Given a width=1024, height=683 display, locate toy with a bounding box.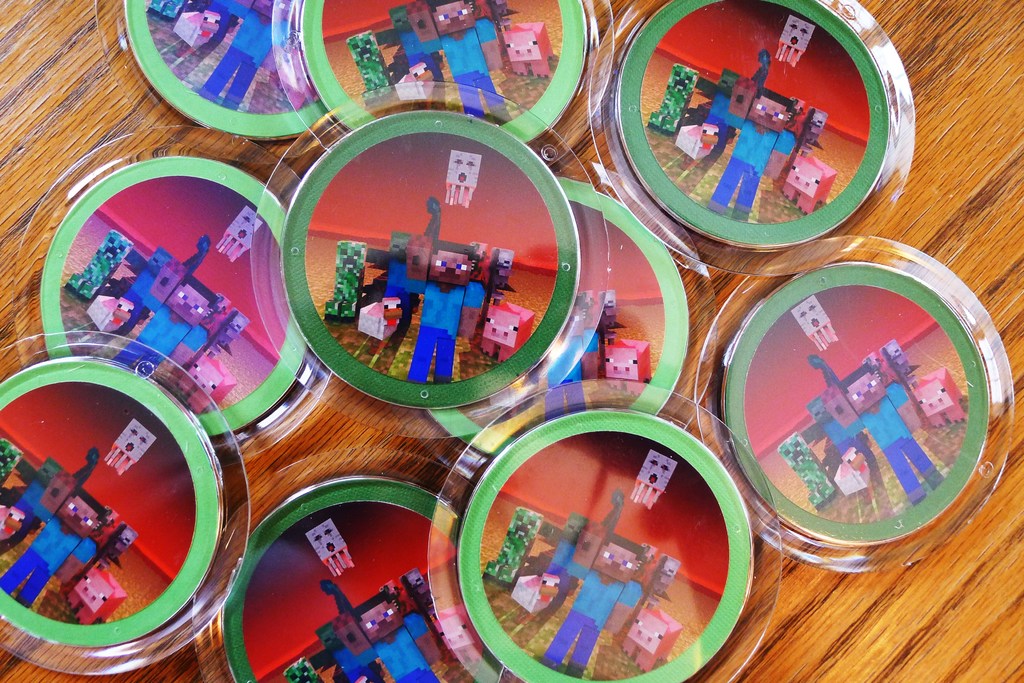
Located: x1=443, y1=153, x2=484, y2=217.
